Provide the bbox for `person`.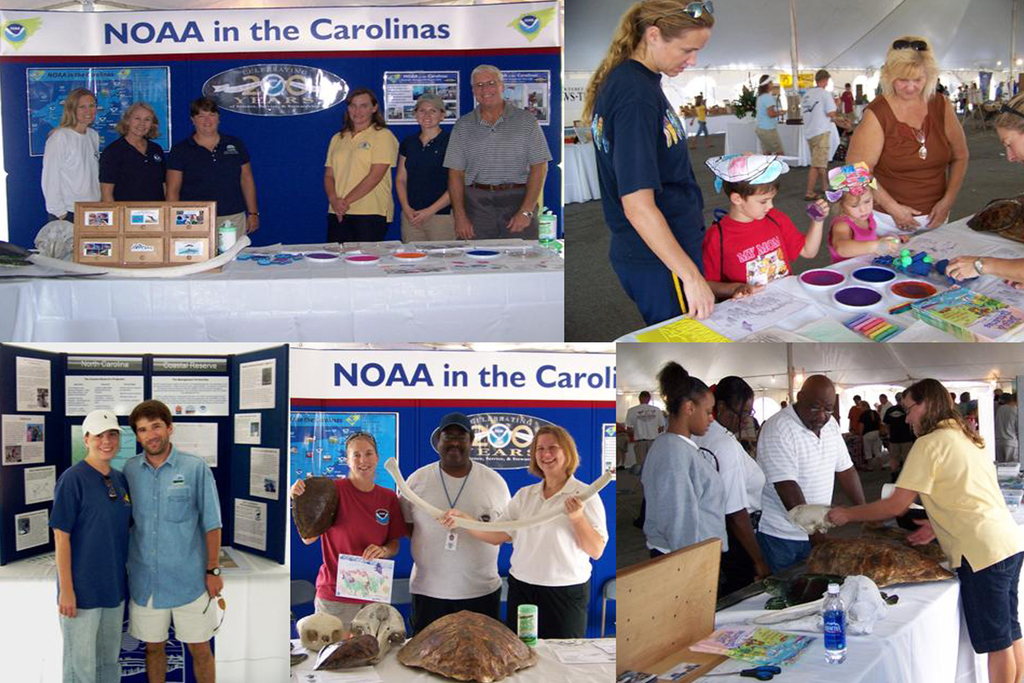
l=804, t=70, r=835, b=201.
